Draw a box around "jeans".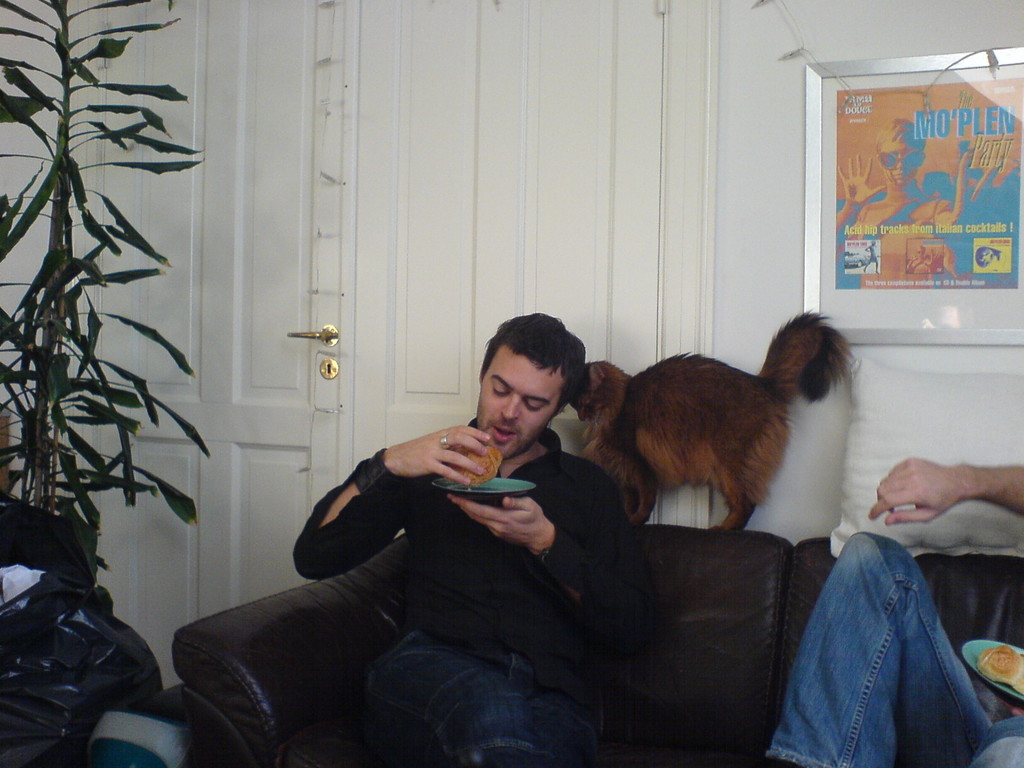
370:617:618:755.
